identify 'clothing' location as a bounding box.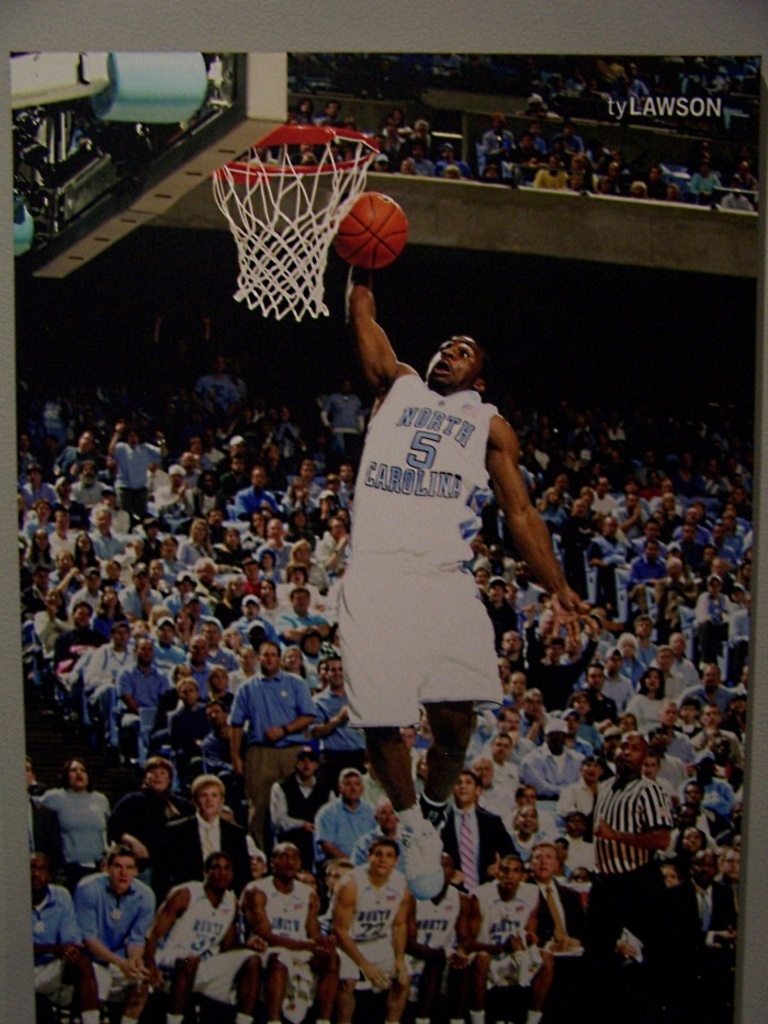
<box>684,178,723,213</box>.
